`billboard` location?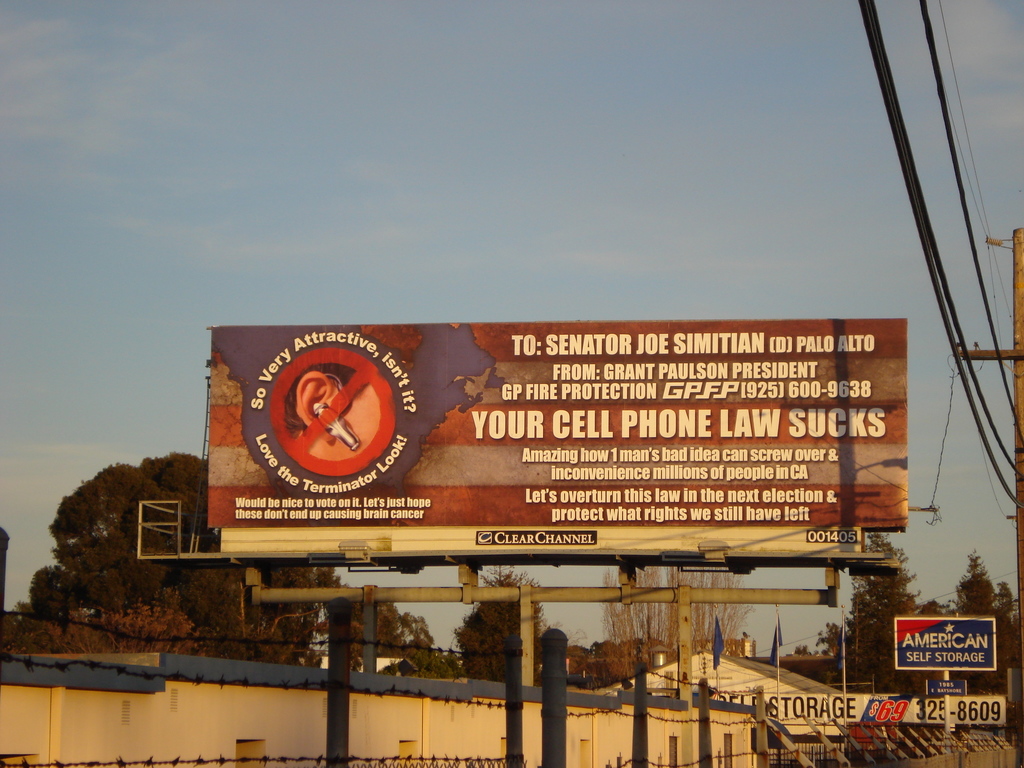
box(196, 317, 913, 527)
